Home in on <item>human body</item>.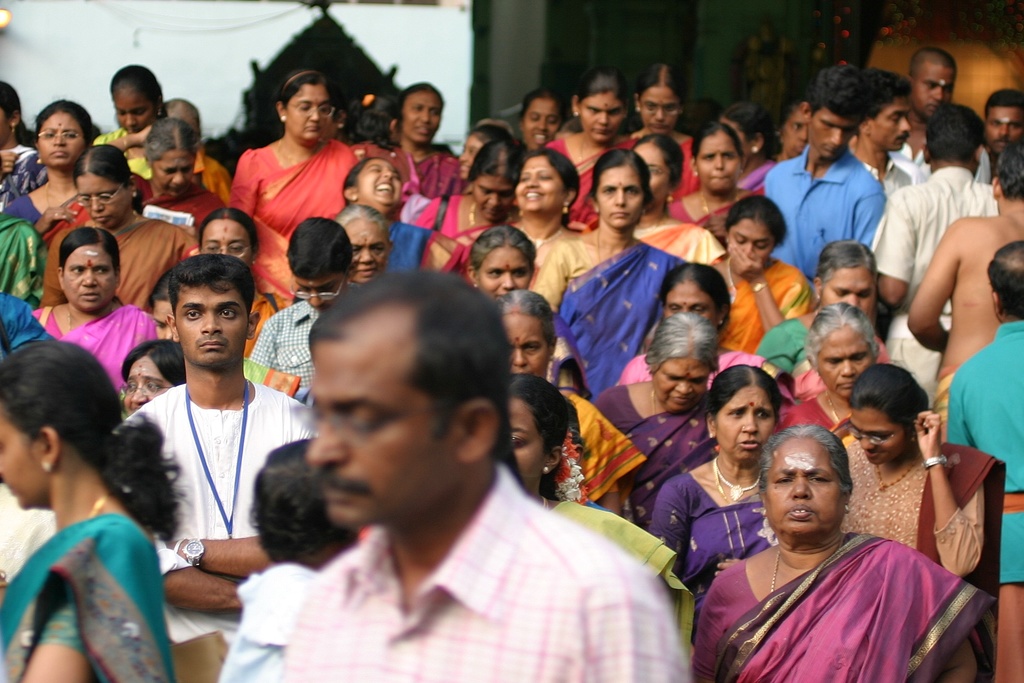
Homed in at pyautogui.locateOnScreen(0, 333, 183, 682).
